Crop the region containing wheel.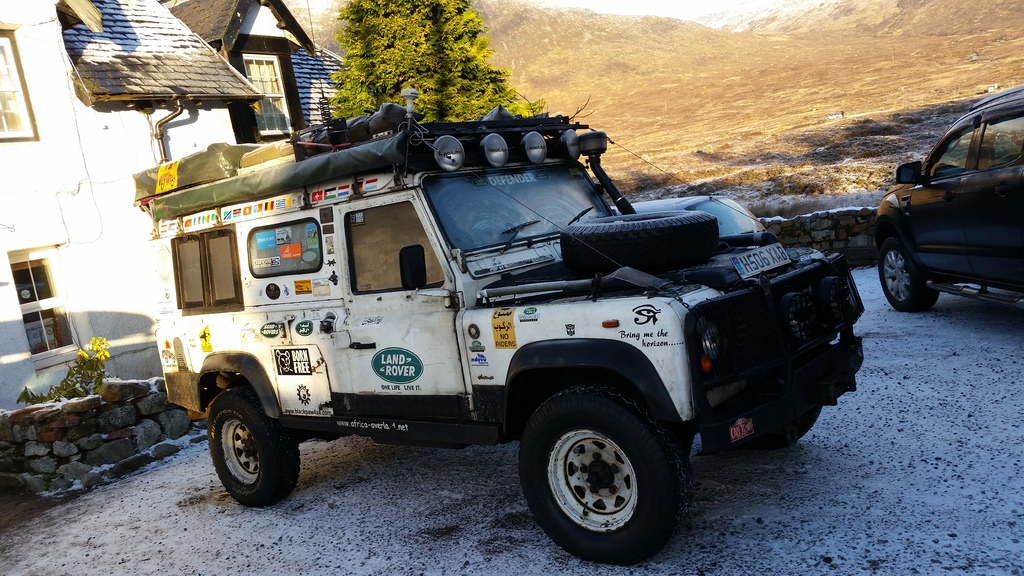
Crop region: pyautogui.locateOnScreen(516, 380, 696, 565).
